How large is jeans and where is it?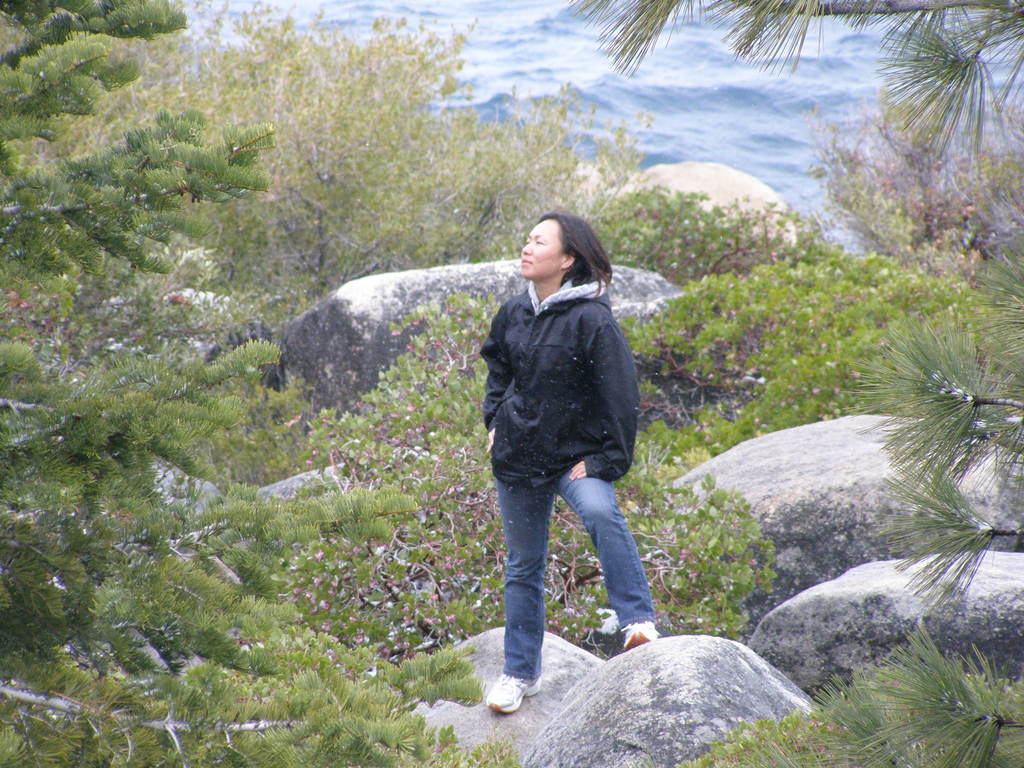
Bounding box: {"x1": 479, "y1": 439, "x2": 655, "y2": 677}.
